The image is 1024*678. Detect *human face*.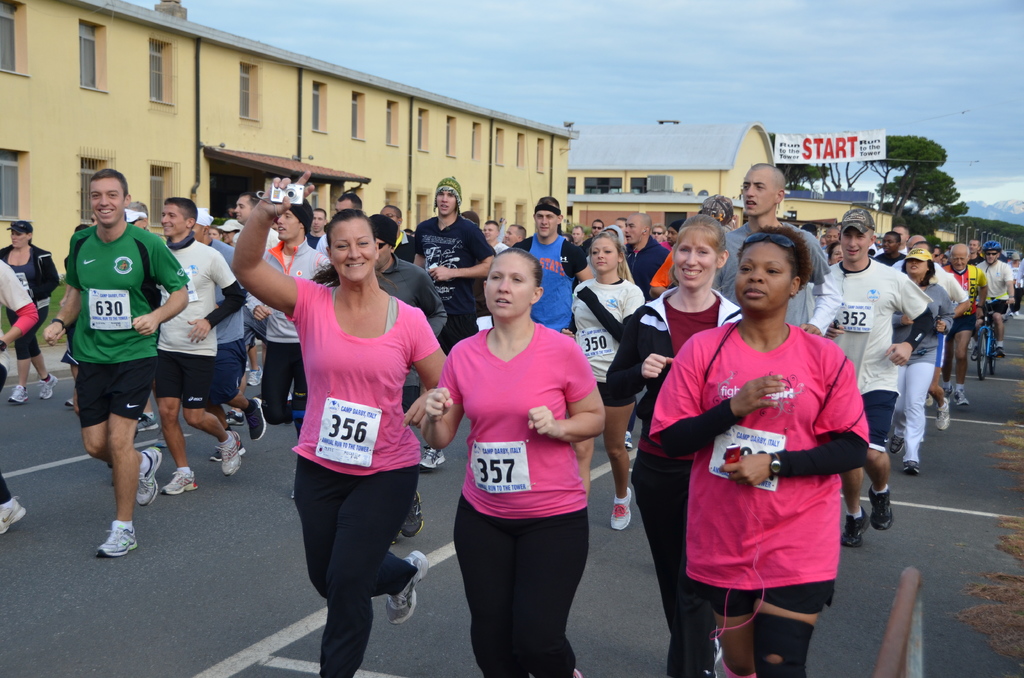
Detection: 278/207/305/243.
